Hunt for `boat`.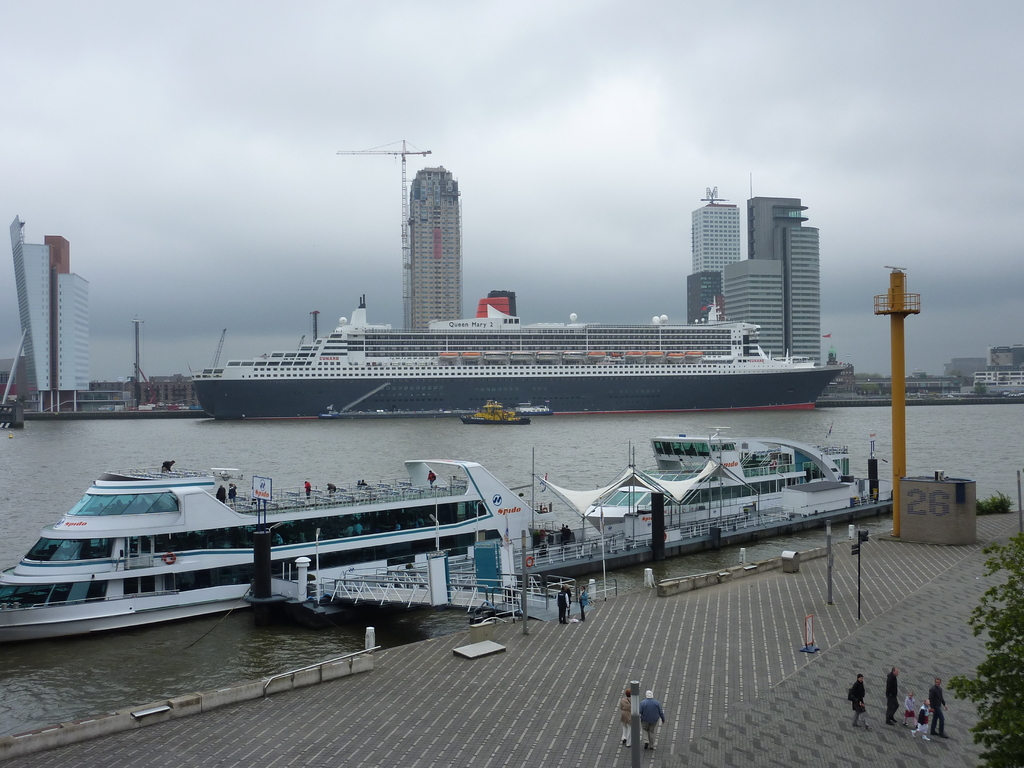
Hunted down at <region>505, 401, 554, 418</region>.
